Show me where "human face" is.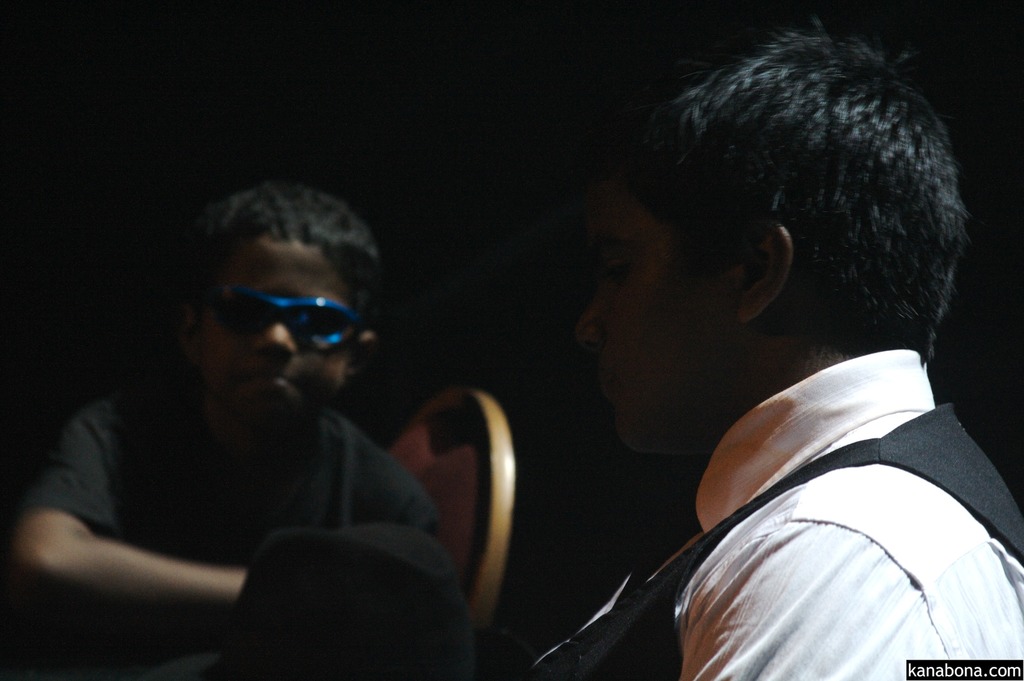
"human face" is at <box>181,243,351,450</box>.
